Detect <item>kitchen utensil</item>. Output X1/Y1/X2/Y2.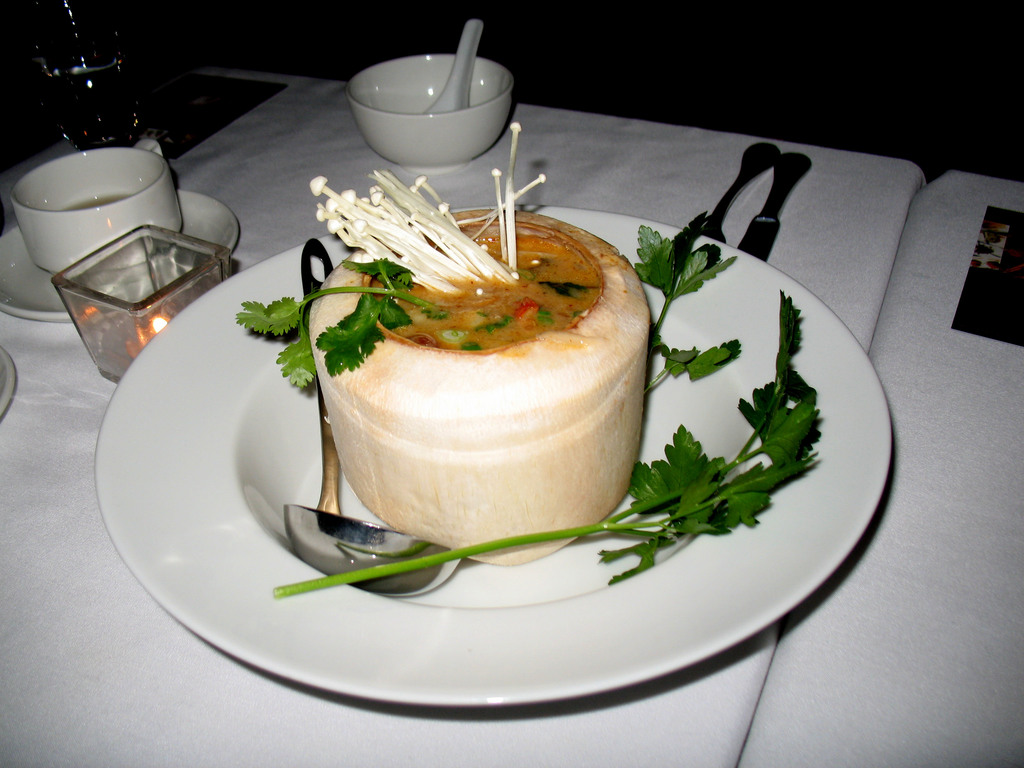
284/237/467/597.
